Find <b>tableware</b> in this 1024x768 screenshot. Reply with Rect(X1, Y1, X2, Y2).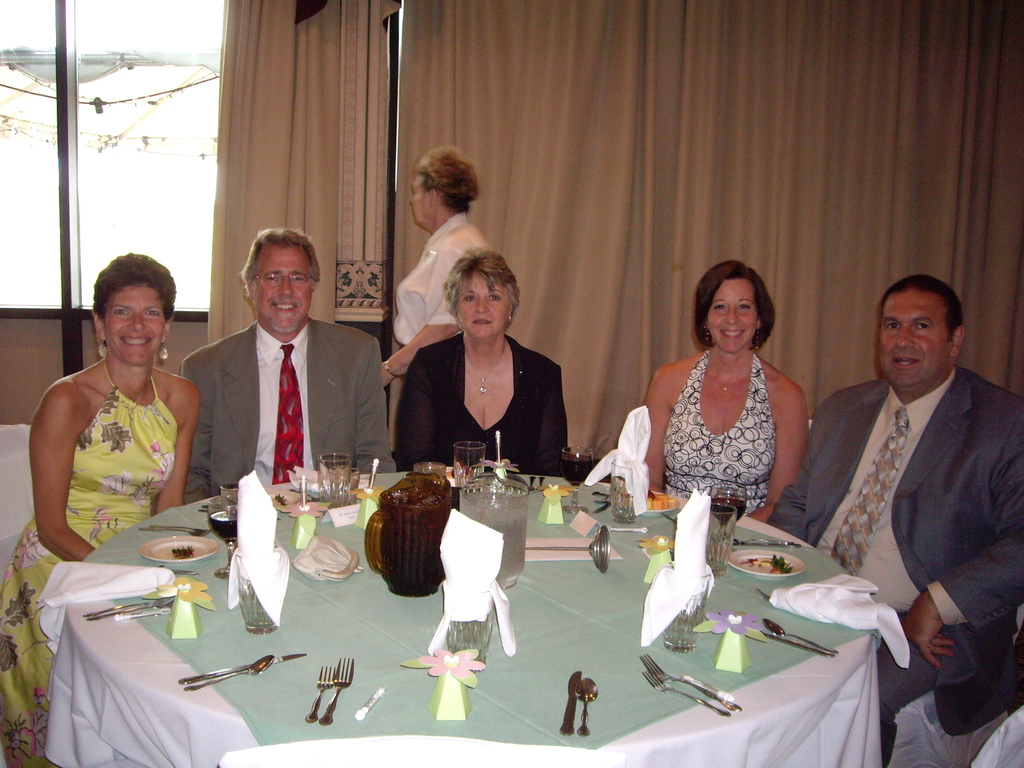
Rect(703, 501, 733, 578).
